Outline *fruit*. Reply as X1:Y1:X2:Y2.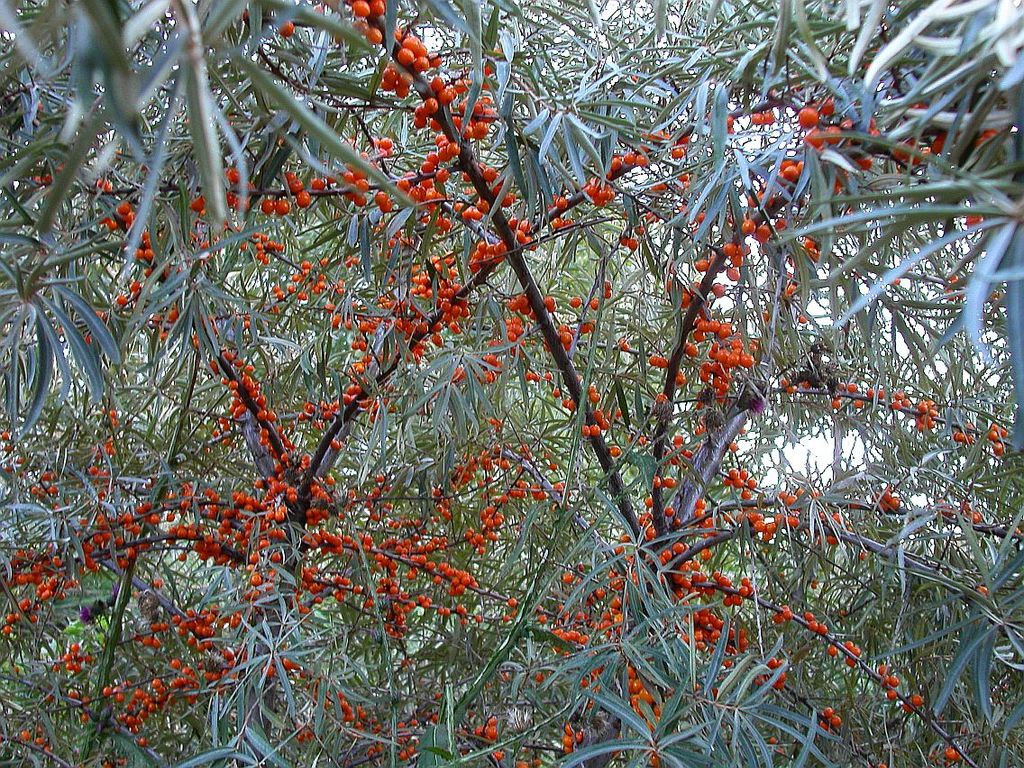
397:46:413:69.
